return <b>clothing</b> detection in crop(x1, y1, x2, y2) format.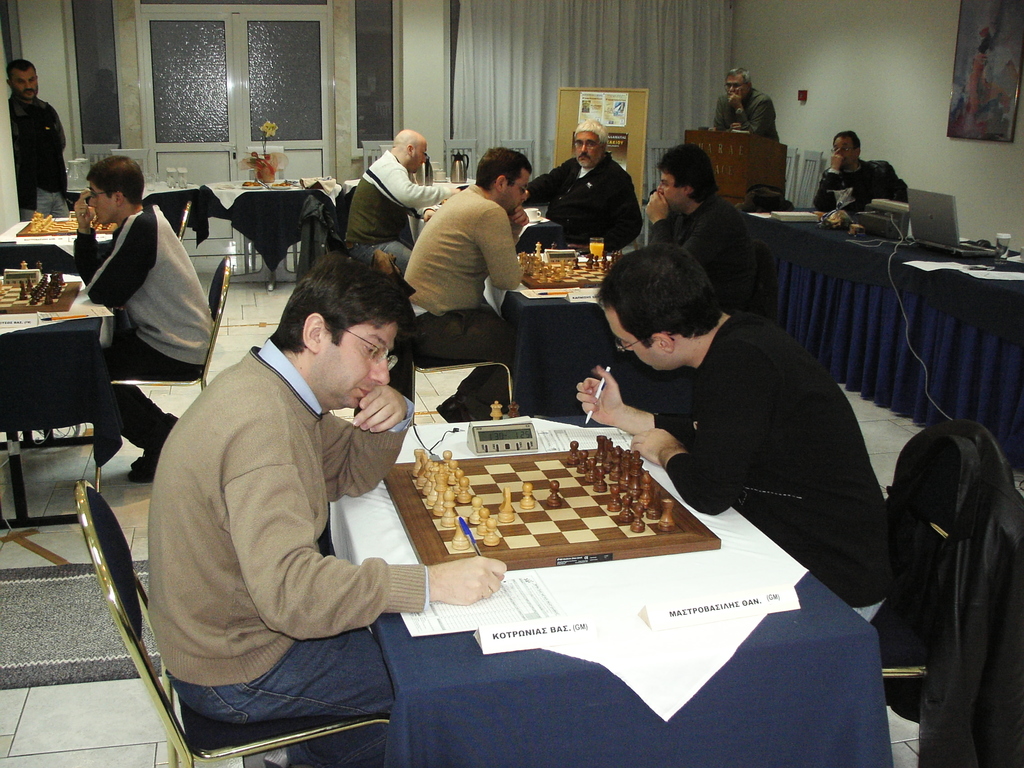
crop(651, 314, 884, 606).
